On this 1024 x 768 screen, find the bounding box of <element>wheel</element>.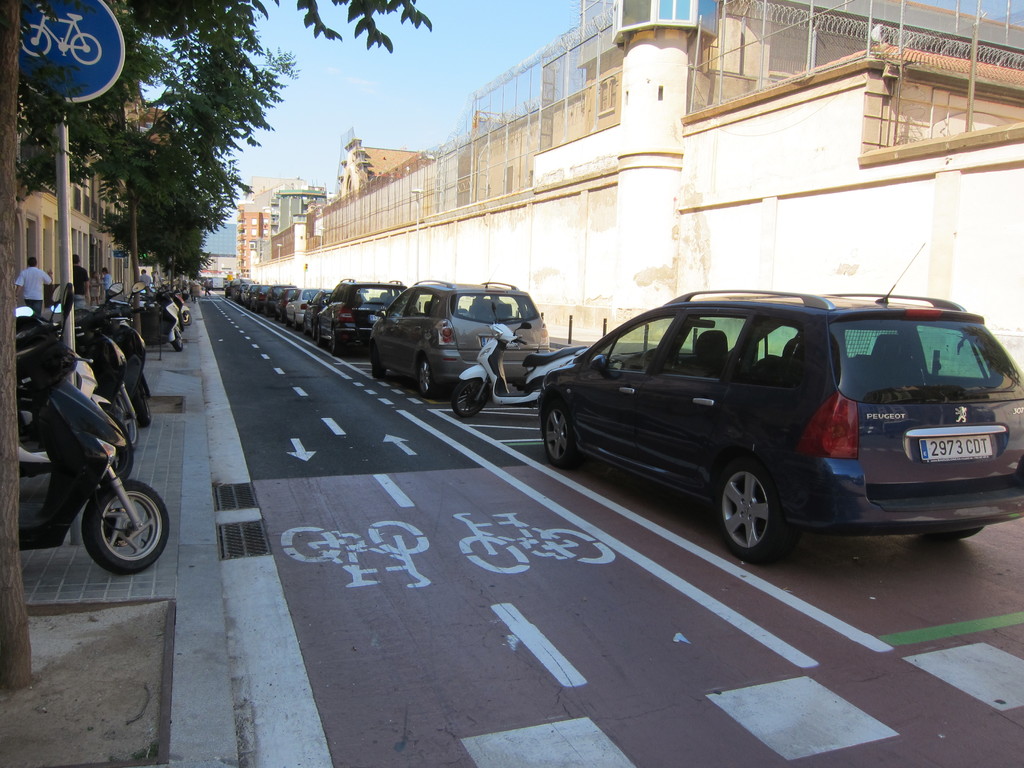
Bounding box: region(101, 408, 137, 486).
